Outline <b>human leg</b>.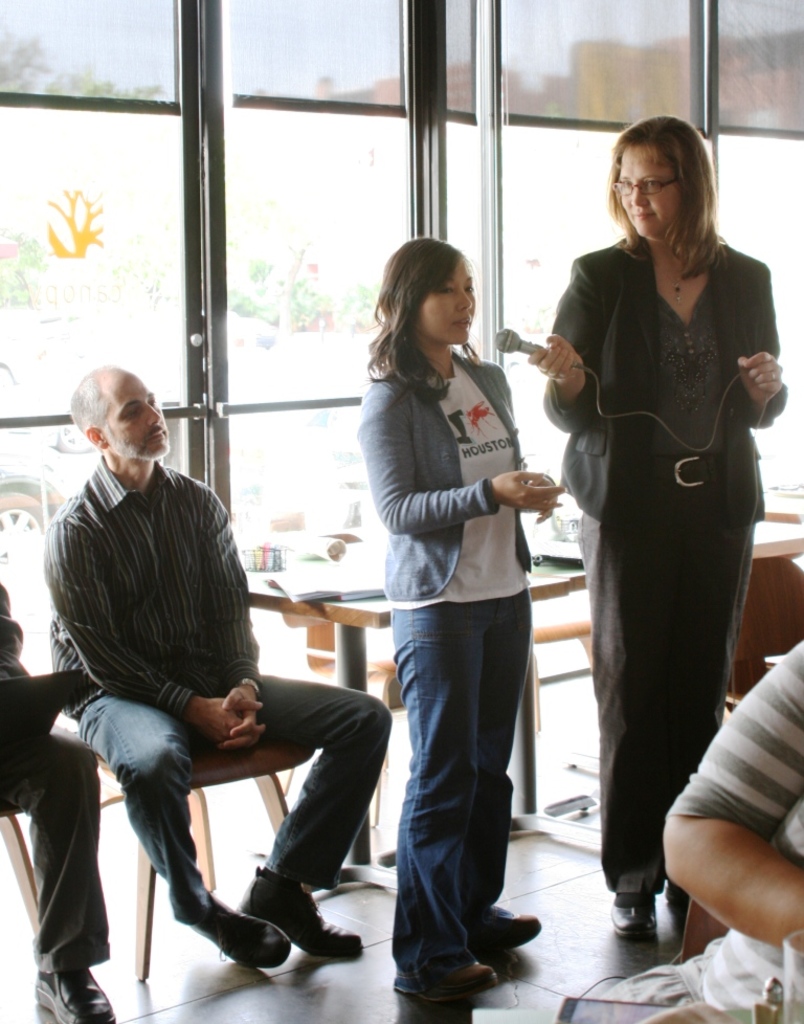
Outline: <bbox>395, 599, 548, 1006</bbox>.
